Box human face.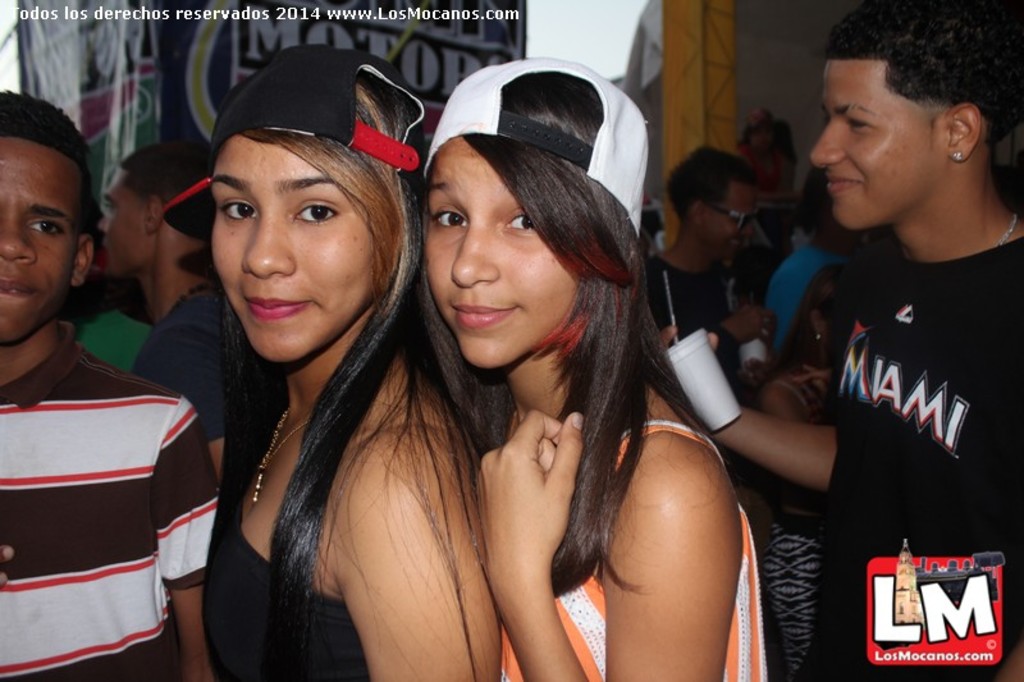
bbox(209, 143, 372, 365).
